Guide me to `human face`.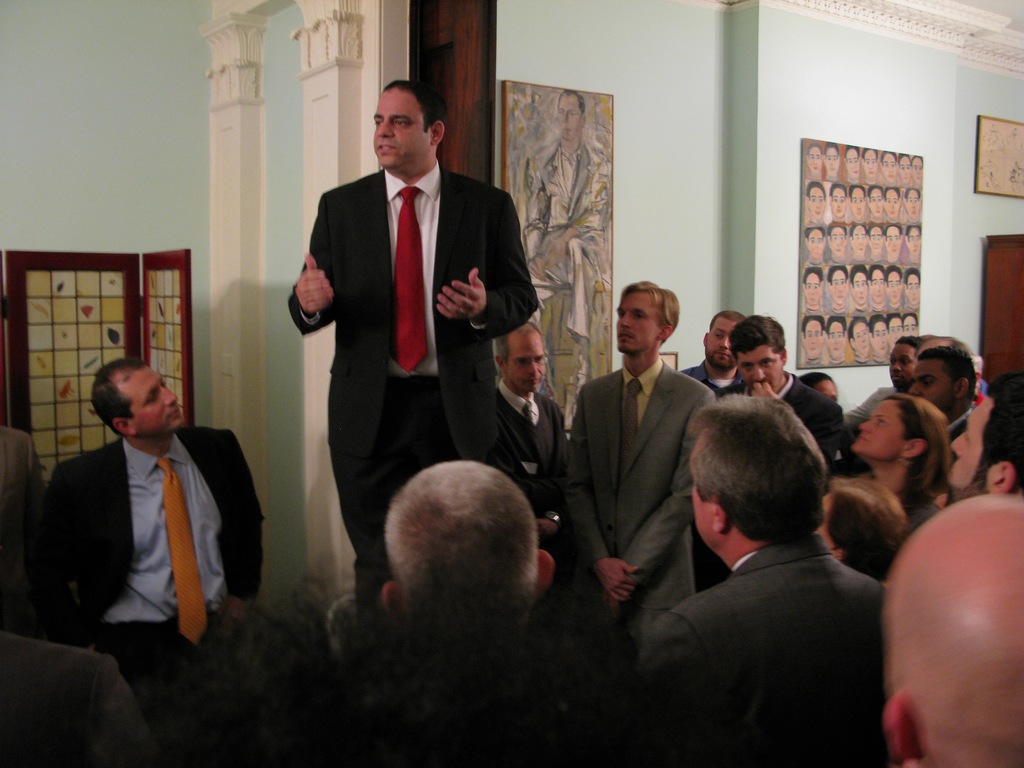
Guidance: (left=806, top=225, right=826, bottom=264).
